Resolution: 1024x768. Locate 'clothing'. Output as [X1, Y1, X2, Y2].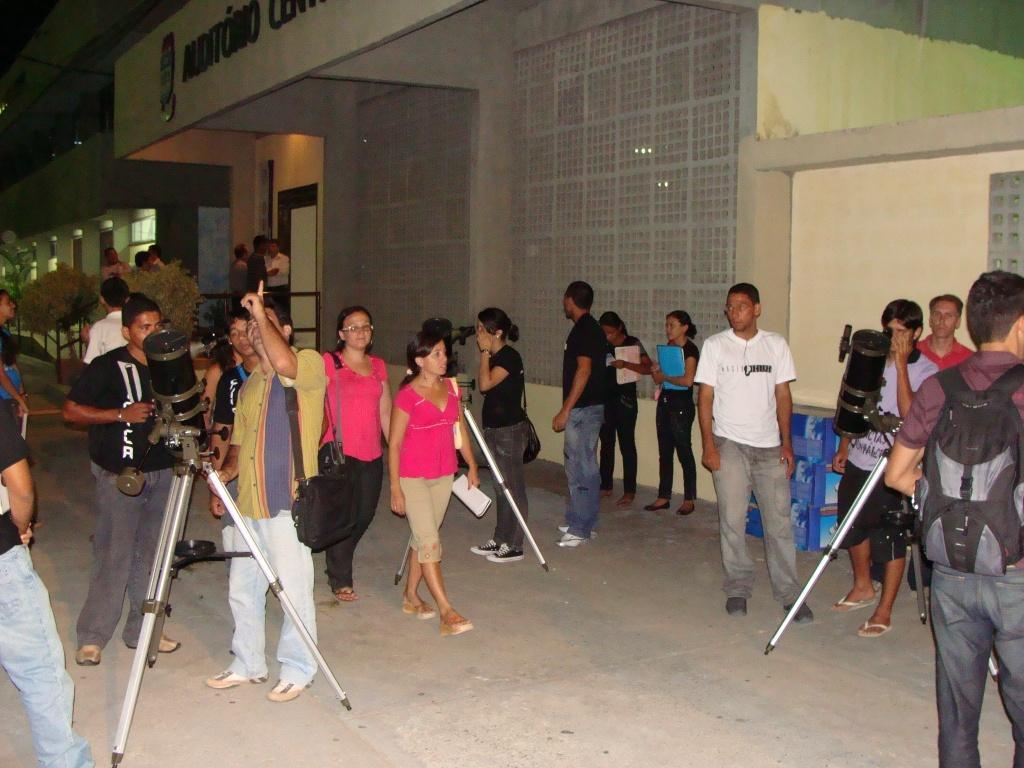
[0, 393, 106, 767].
